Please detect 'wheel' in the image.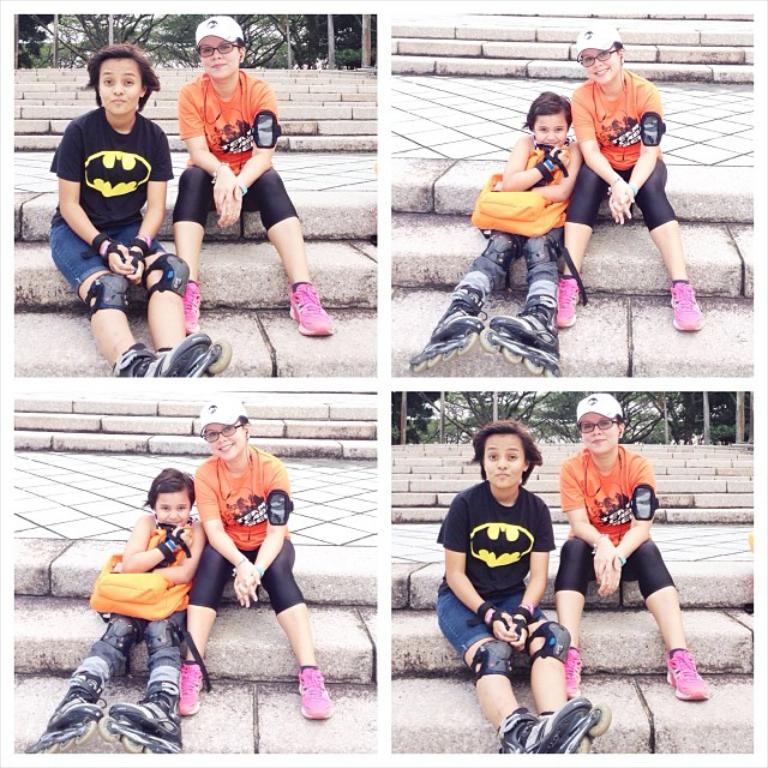
{"x1": 503, "y1": 347, "x2": 520, "y2": 362}.
